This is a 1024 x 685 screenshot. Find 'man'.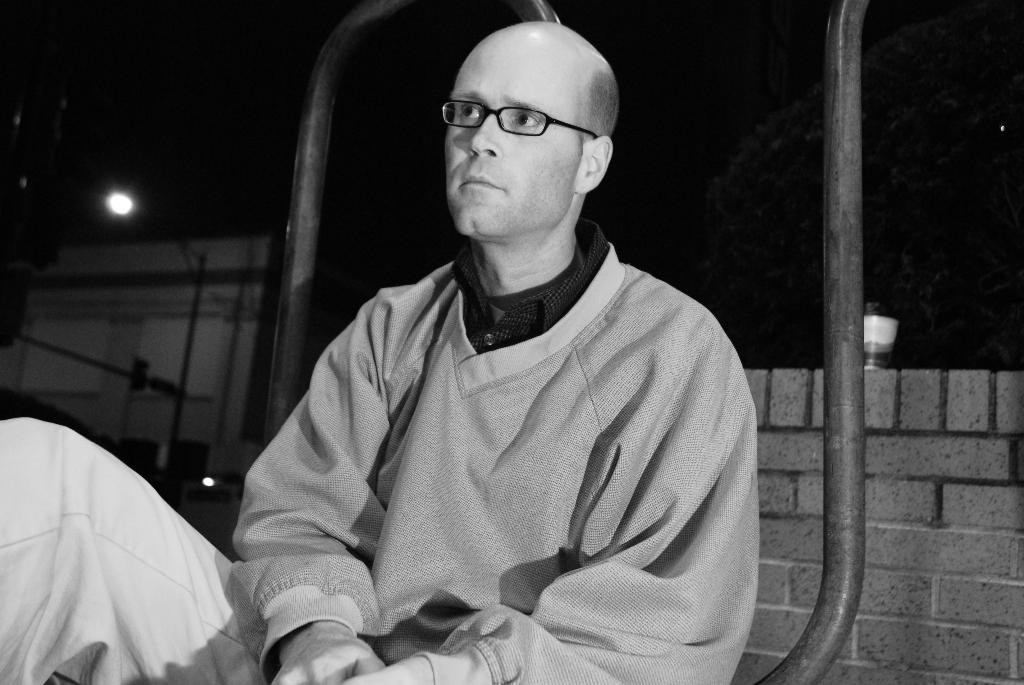
Bounding box: select_region(0, 16, 763, 684).
